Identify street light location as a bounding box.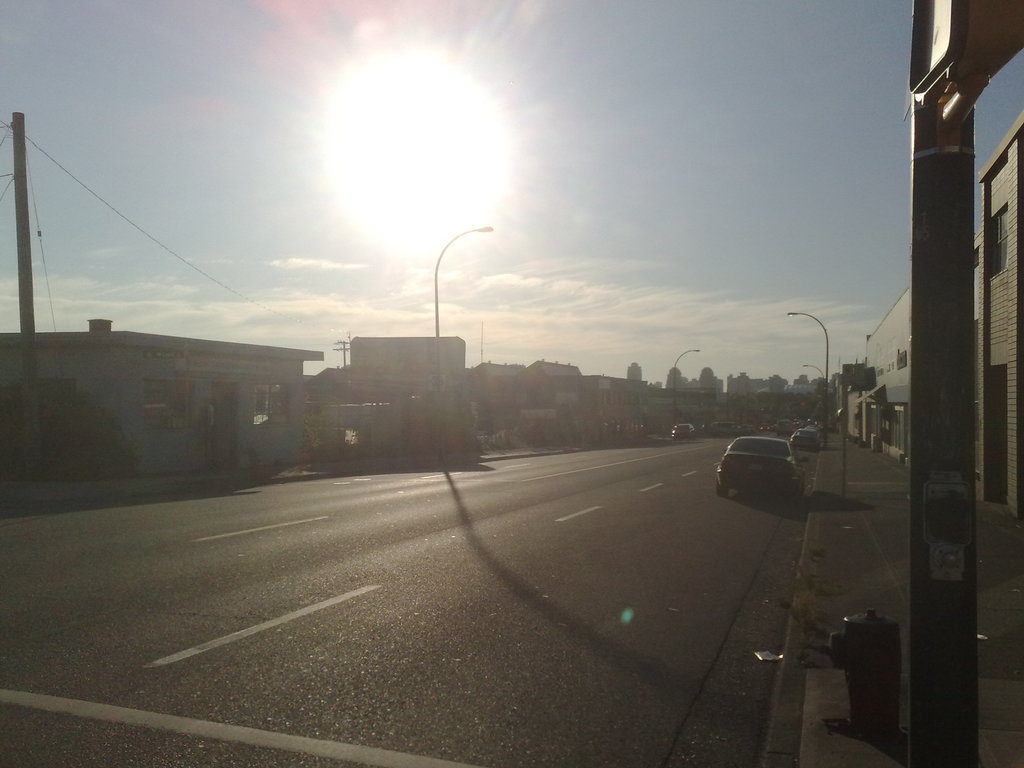
x1=804, y1=363, x2=830, y2=387.
